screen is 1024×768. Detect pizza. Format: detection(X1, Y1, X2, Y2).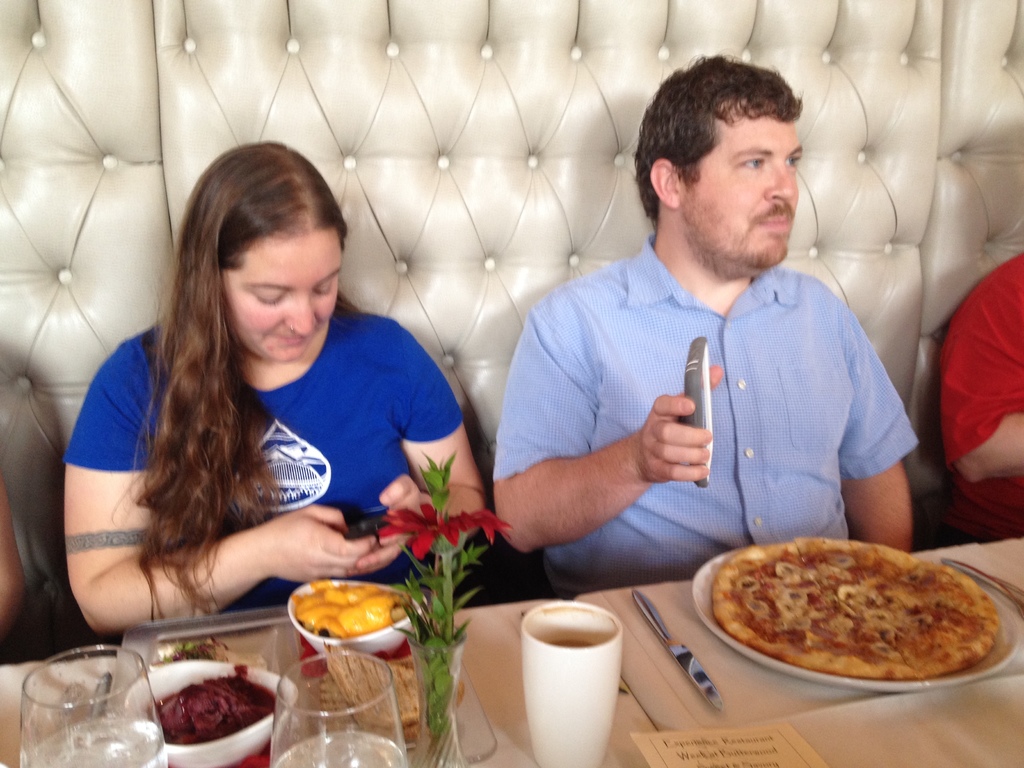
detection(712, 532, 998, 675).
